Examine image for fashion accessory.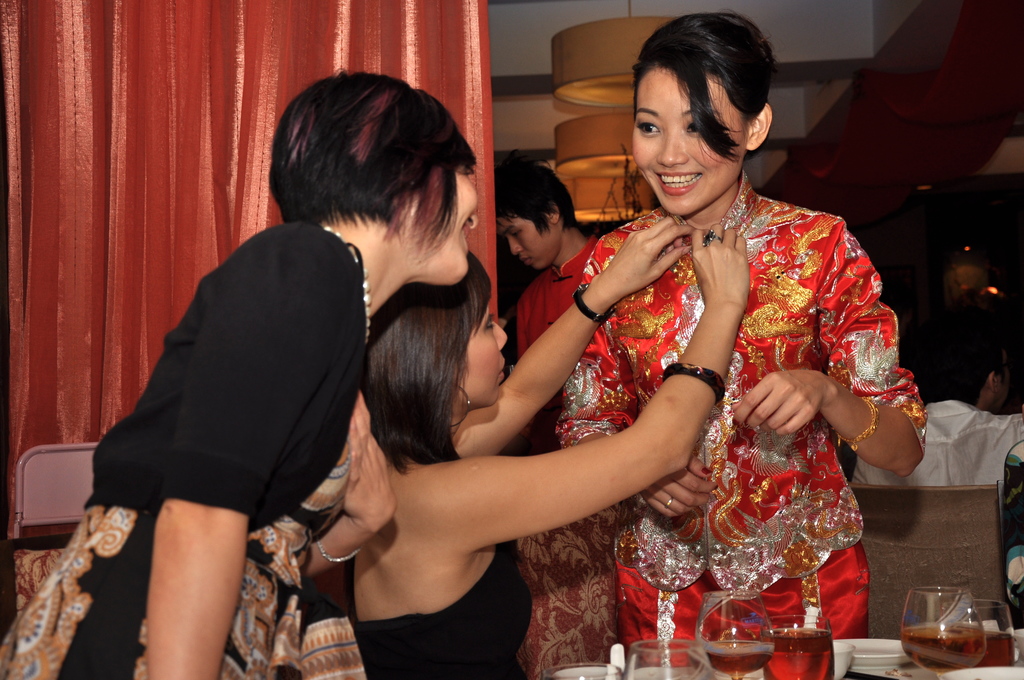
Examination result: <region>661, 492, 678, 510</region>.
